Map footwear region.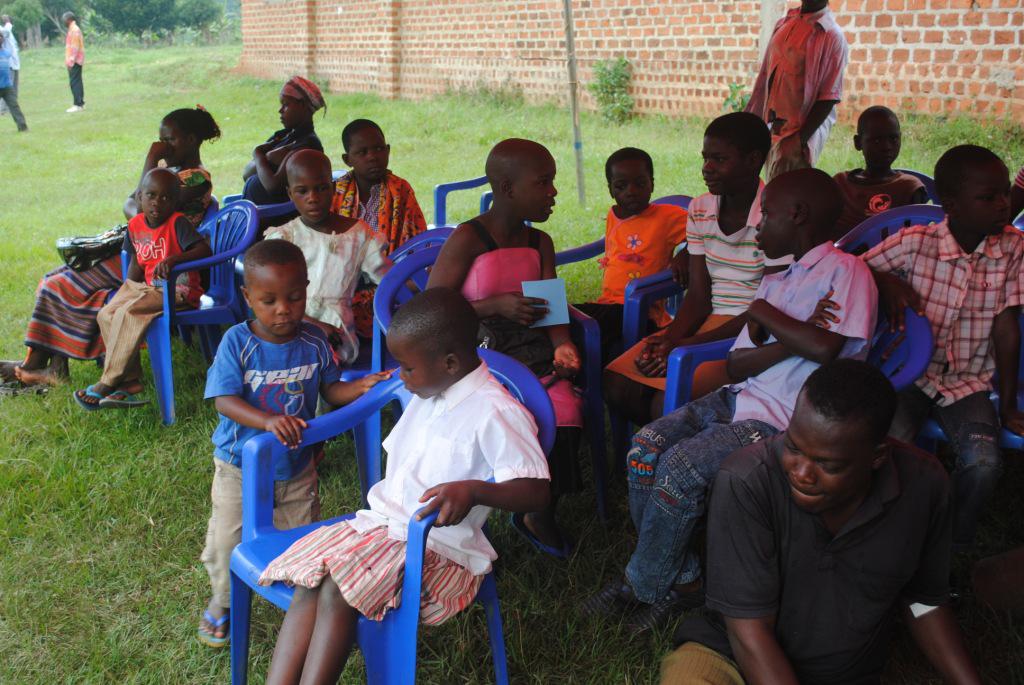
Mapped to x1=69, y1=375, x2=117, y2=410.
